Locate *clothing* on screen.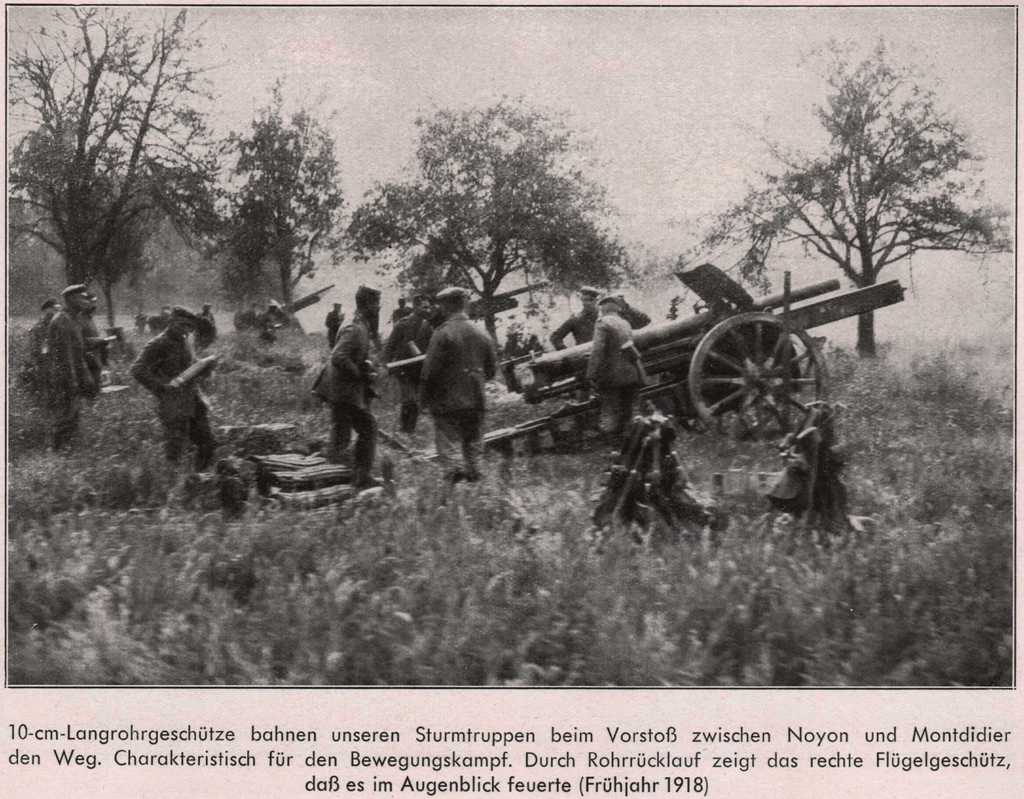
On screen at 131/328/218/469.
